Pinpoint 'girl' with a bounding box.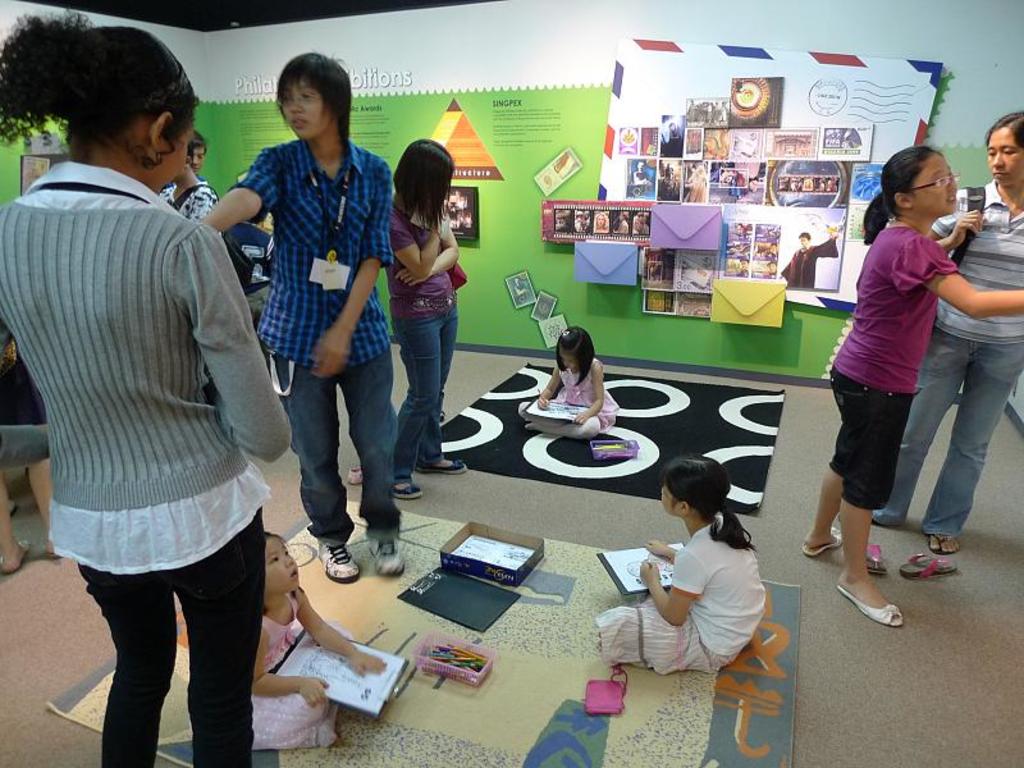
bbox=[594, 456, 767, 673].
